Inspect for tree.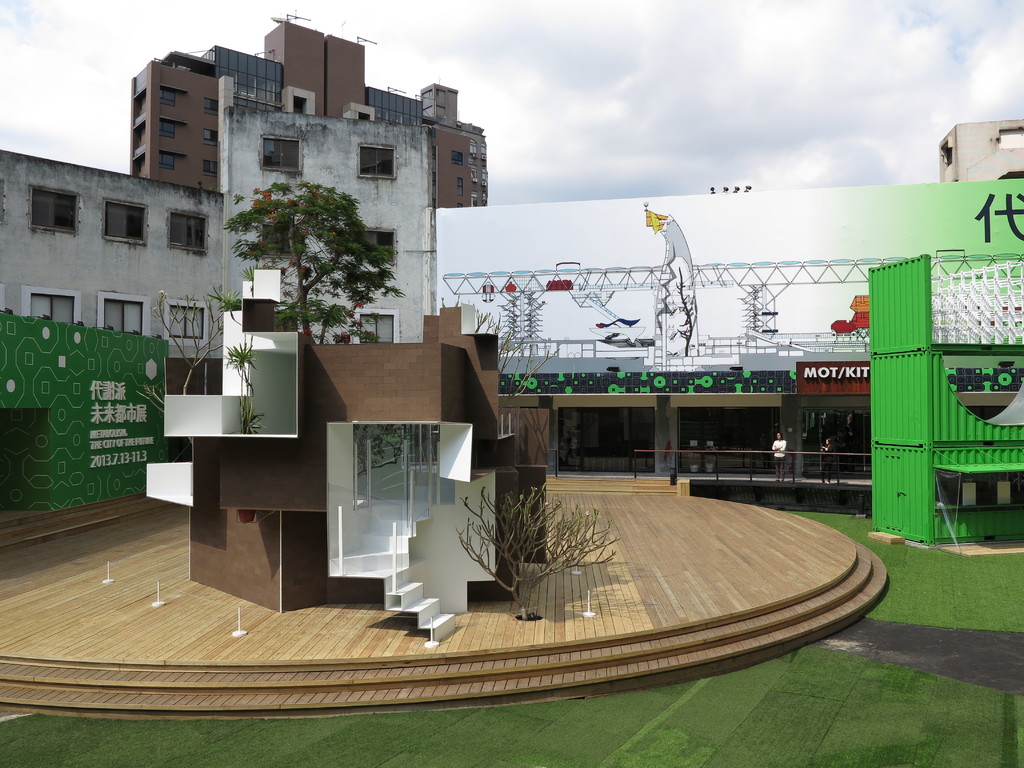
Inspection: [221, 179, 406, 347].
